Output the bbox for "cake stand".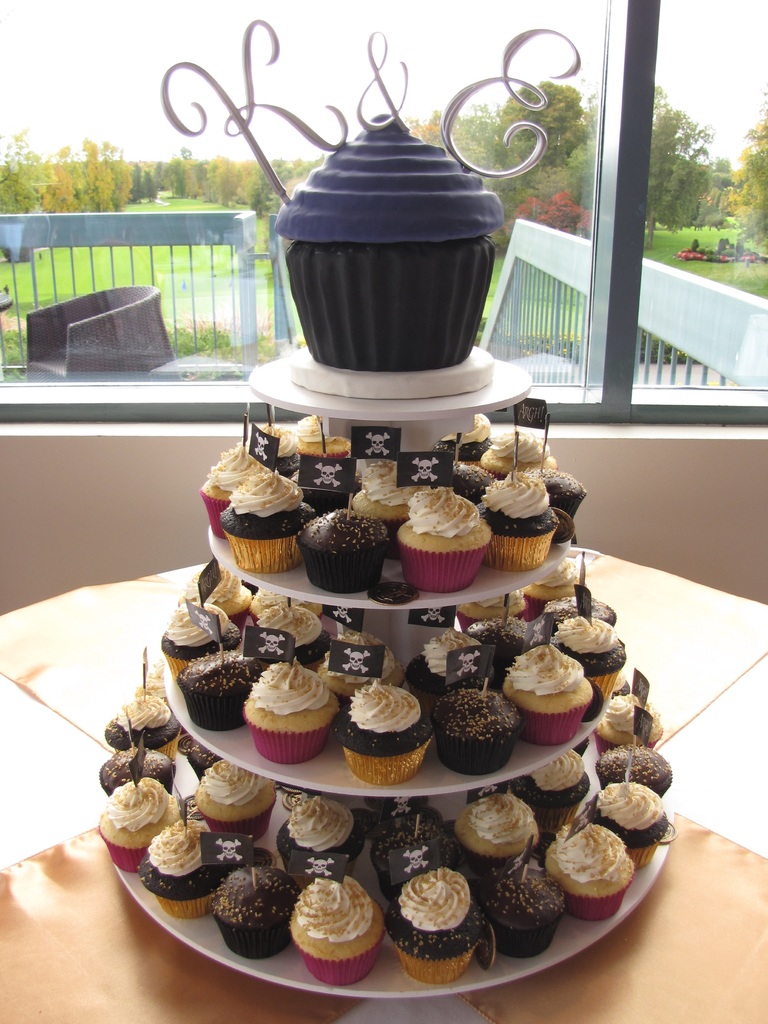
(110, 347, 672, 1023).
